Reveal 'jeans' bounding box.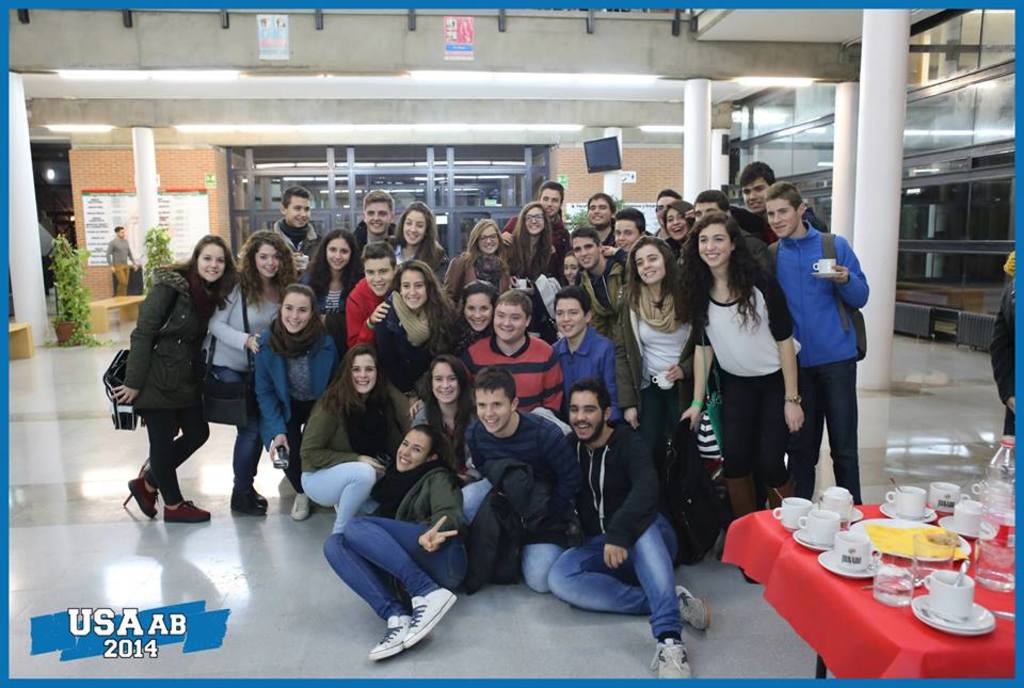
Revealed: <box>208,365,265,481</box>.
